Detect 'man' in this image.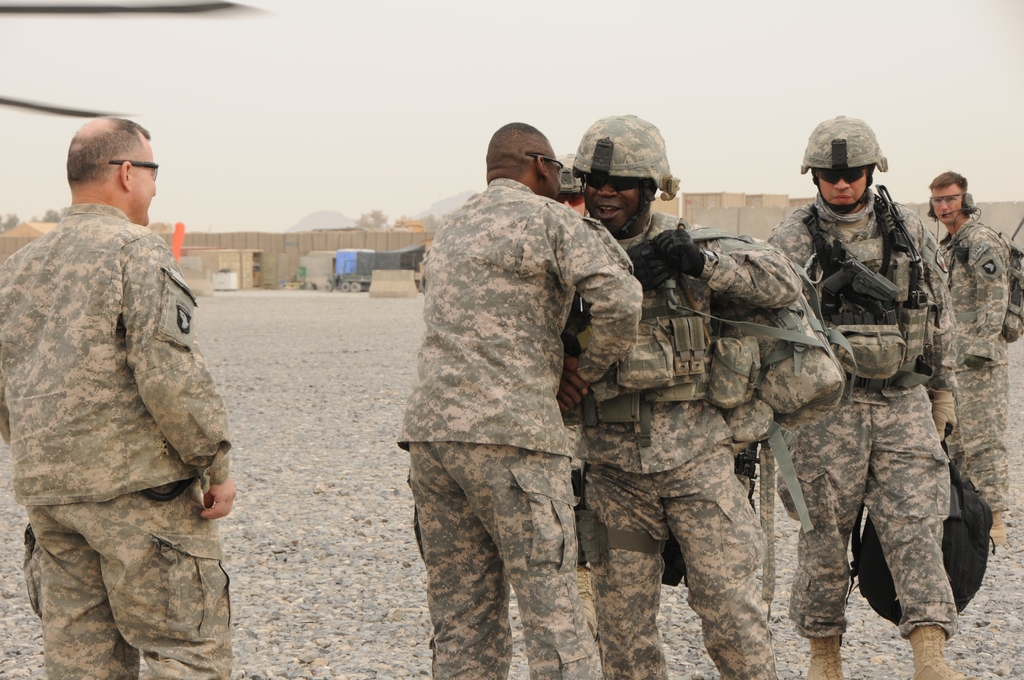
Detection: {"x1": 767, "y1": 118, "x2": 966, "y2": 679}.
